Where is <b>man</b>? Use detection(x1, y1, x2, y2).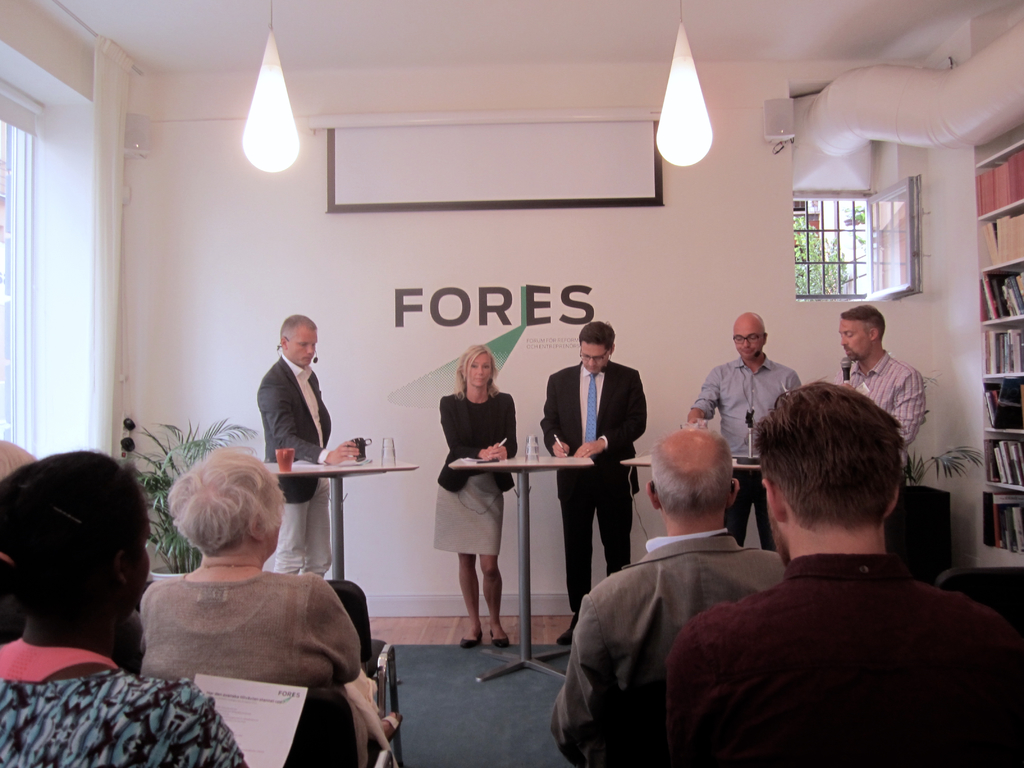
detection(548, 426, 783, 767).
